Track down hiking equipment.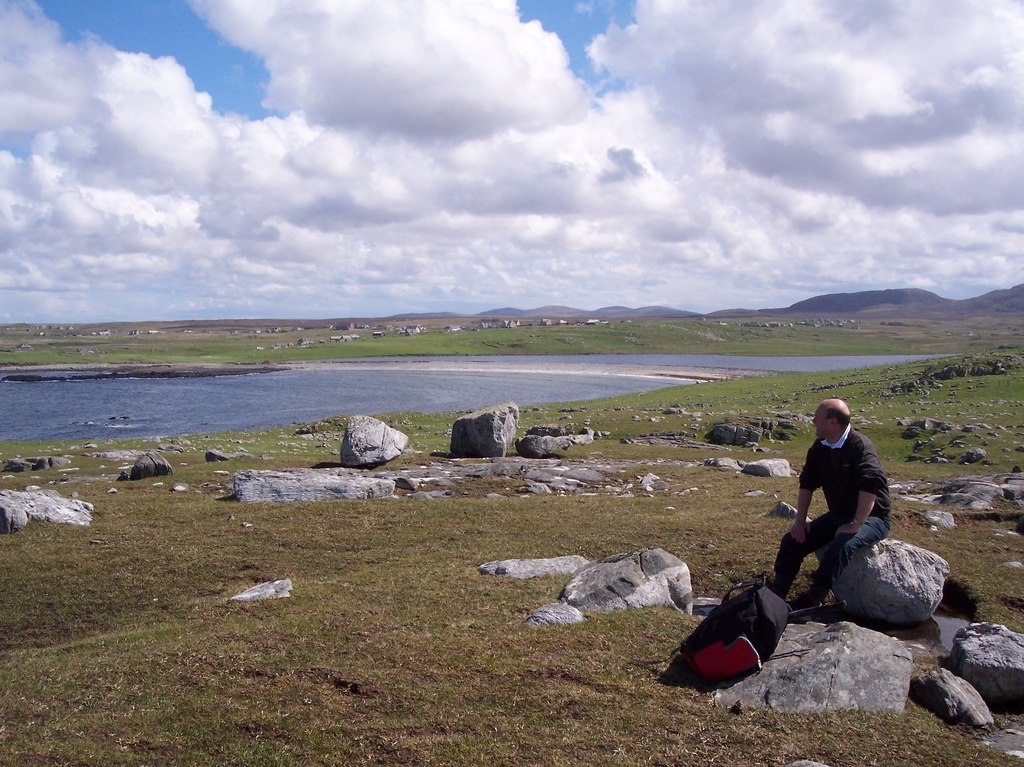
Tracked to [x1=628, y1=574, x2=795, y2=682].
